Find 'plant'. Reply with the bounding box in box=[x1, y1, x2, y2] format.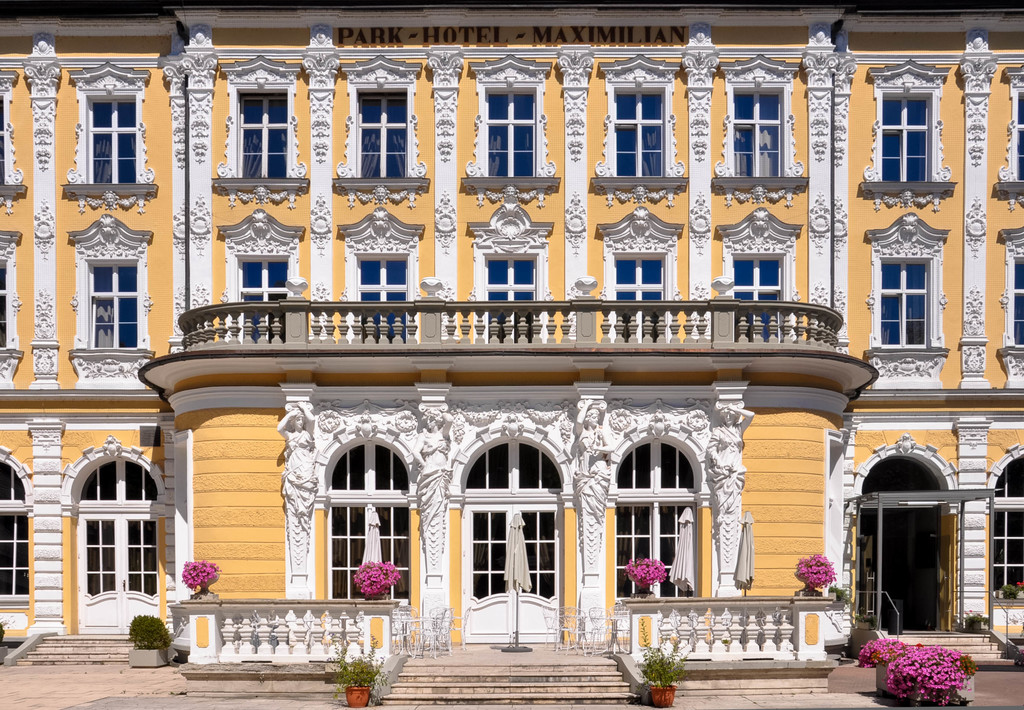
box=[998, 585, 1023, 597].
